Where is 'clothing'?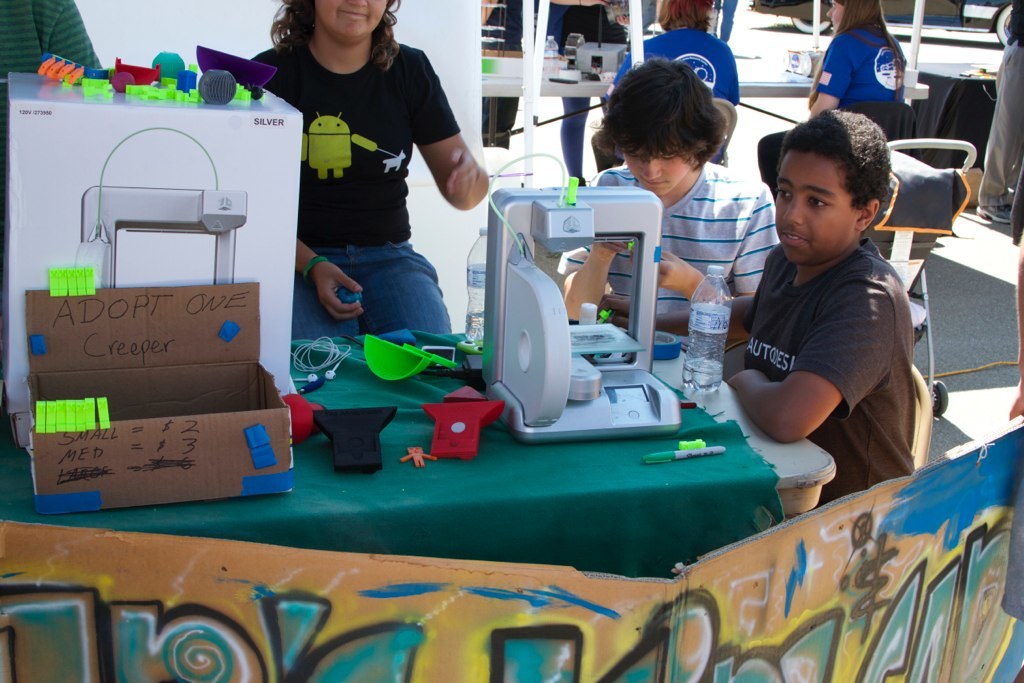
{"x1": 814, "y1": 20, "x2": 907, "y2": 103}.
